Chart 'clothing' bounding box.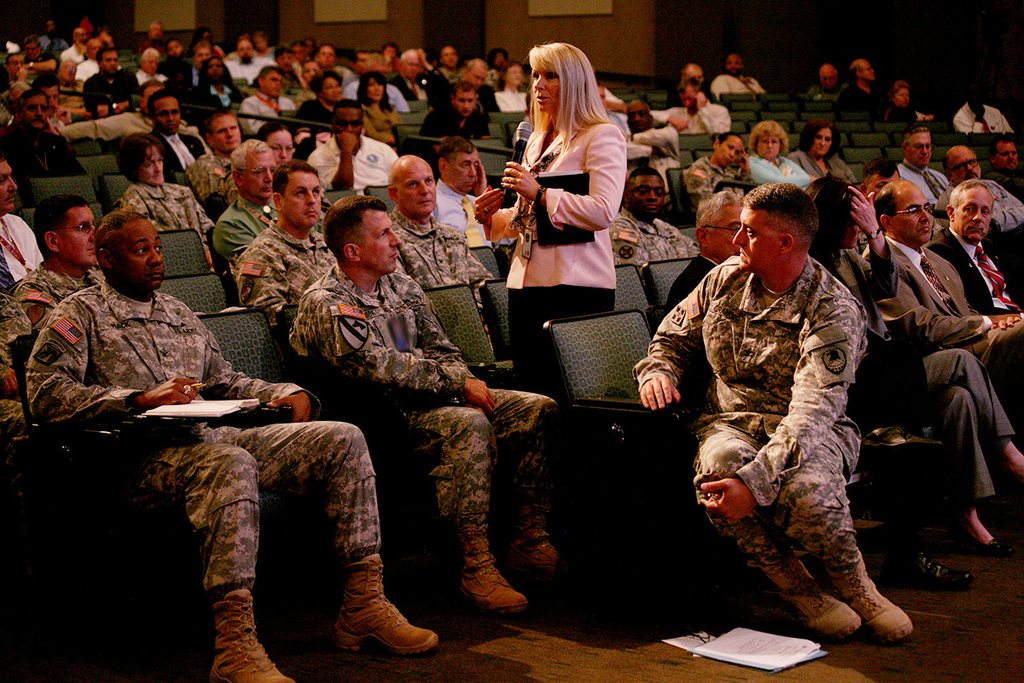
Charted: box(290, 94, 346, 130).
